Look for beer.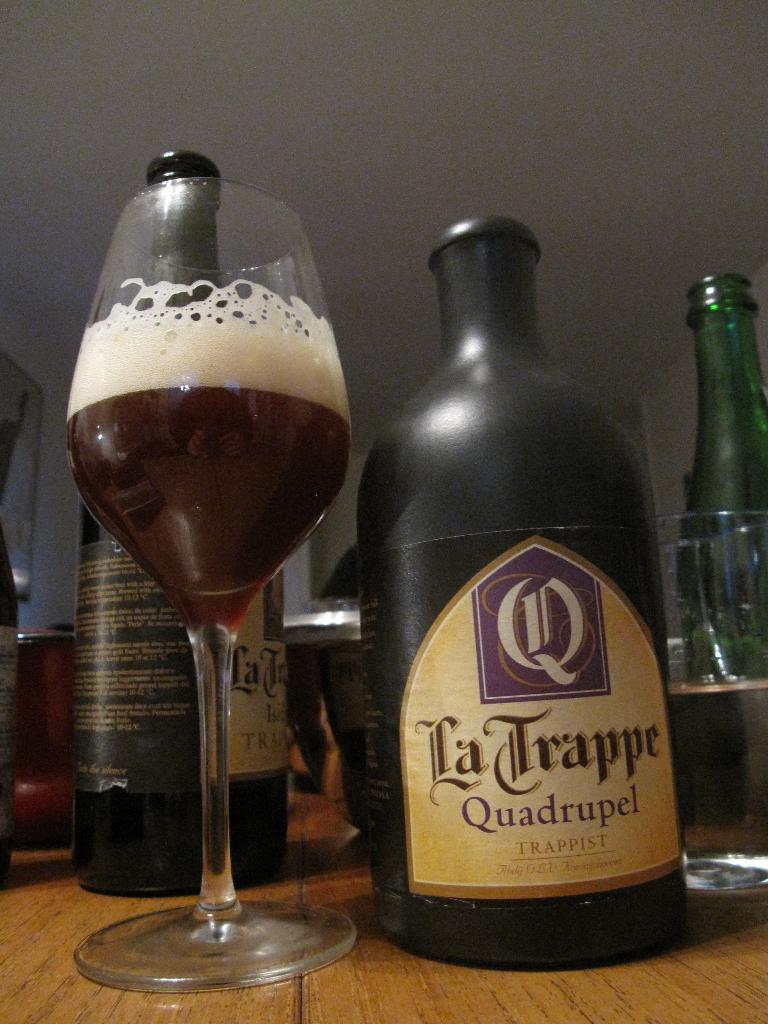
Found: (65, 296, 350, 628).
